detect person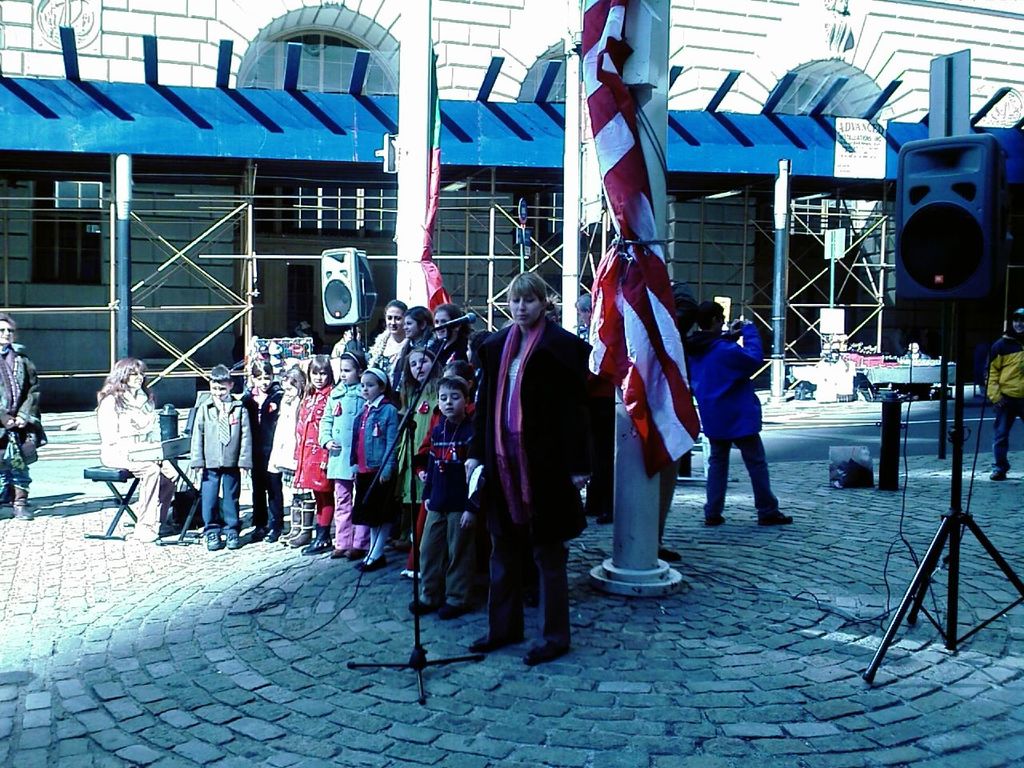
x1=680 y1=297 x2=802 y2=529
